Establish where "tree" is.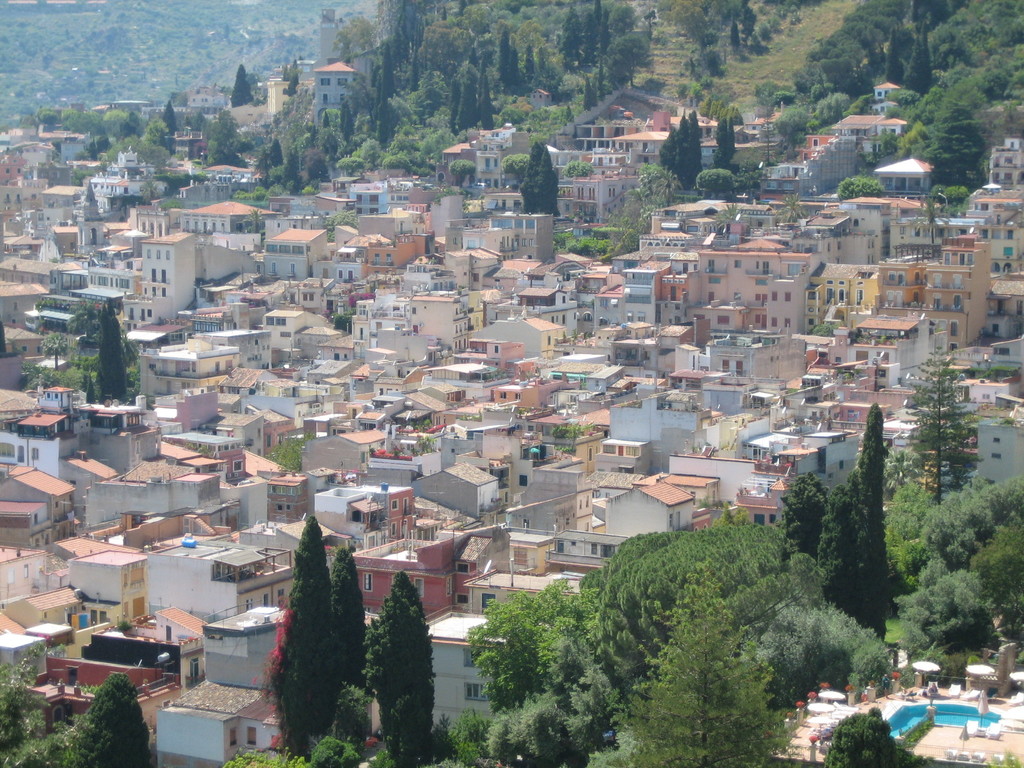
Established at box(323, 547, 366, 692).
